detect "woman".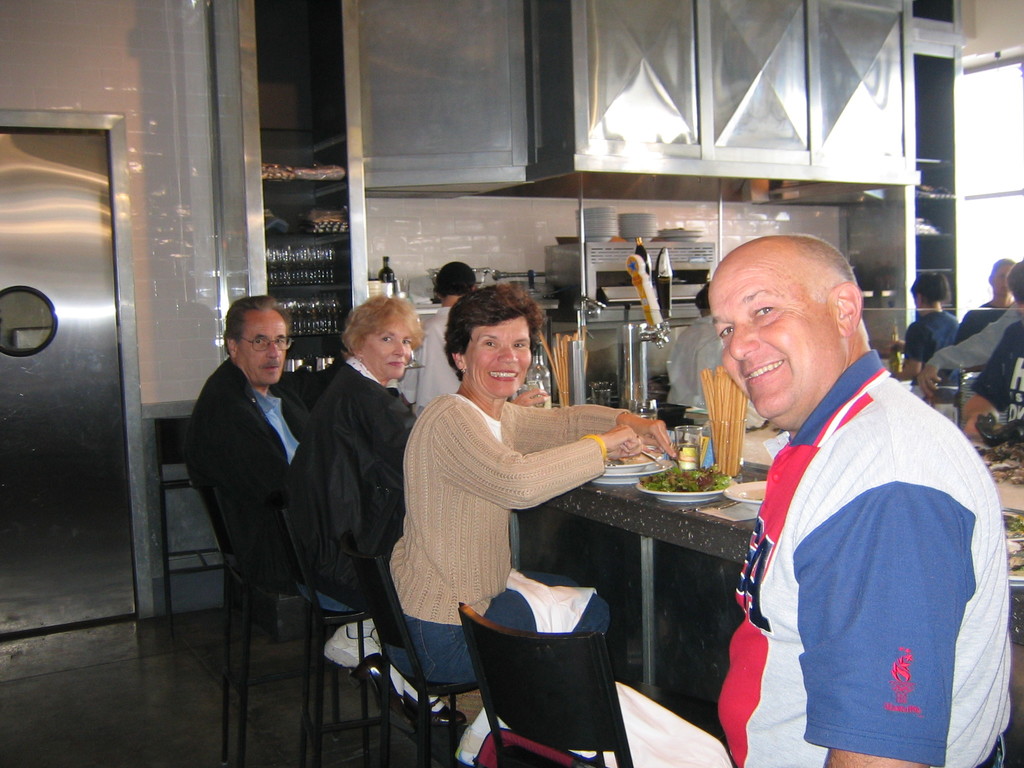
Detected at [399,292,612,720].
